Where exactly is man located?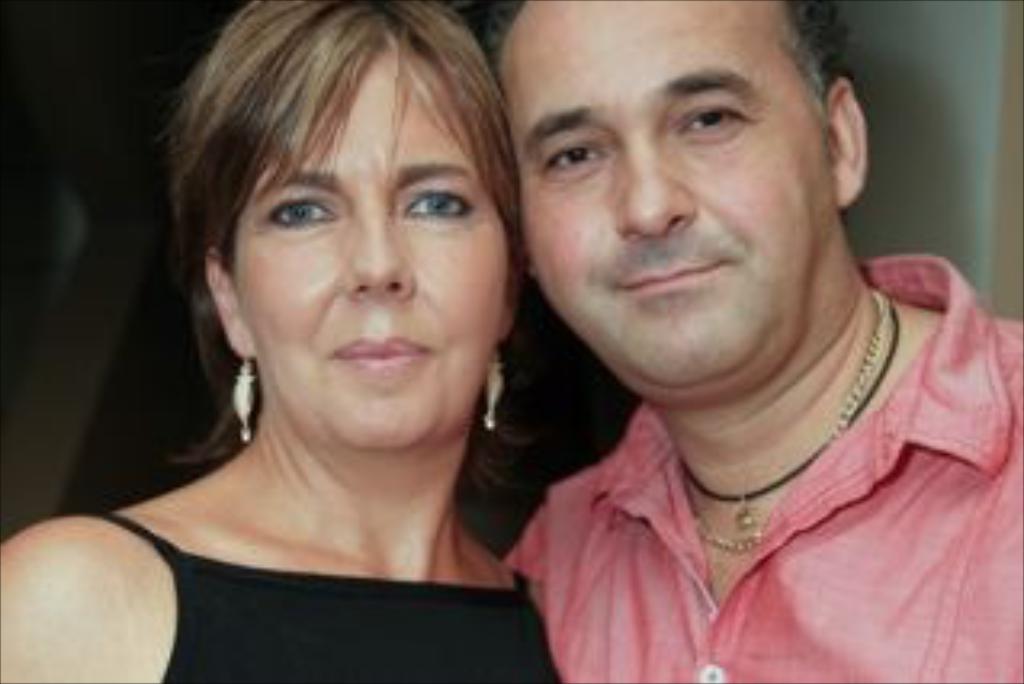
Its bounding box is rect(382, 0, 1021, 683).
